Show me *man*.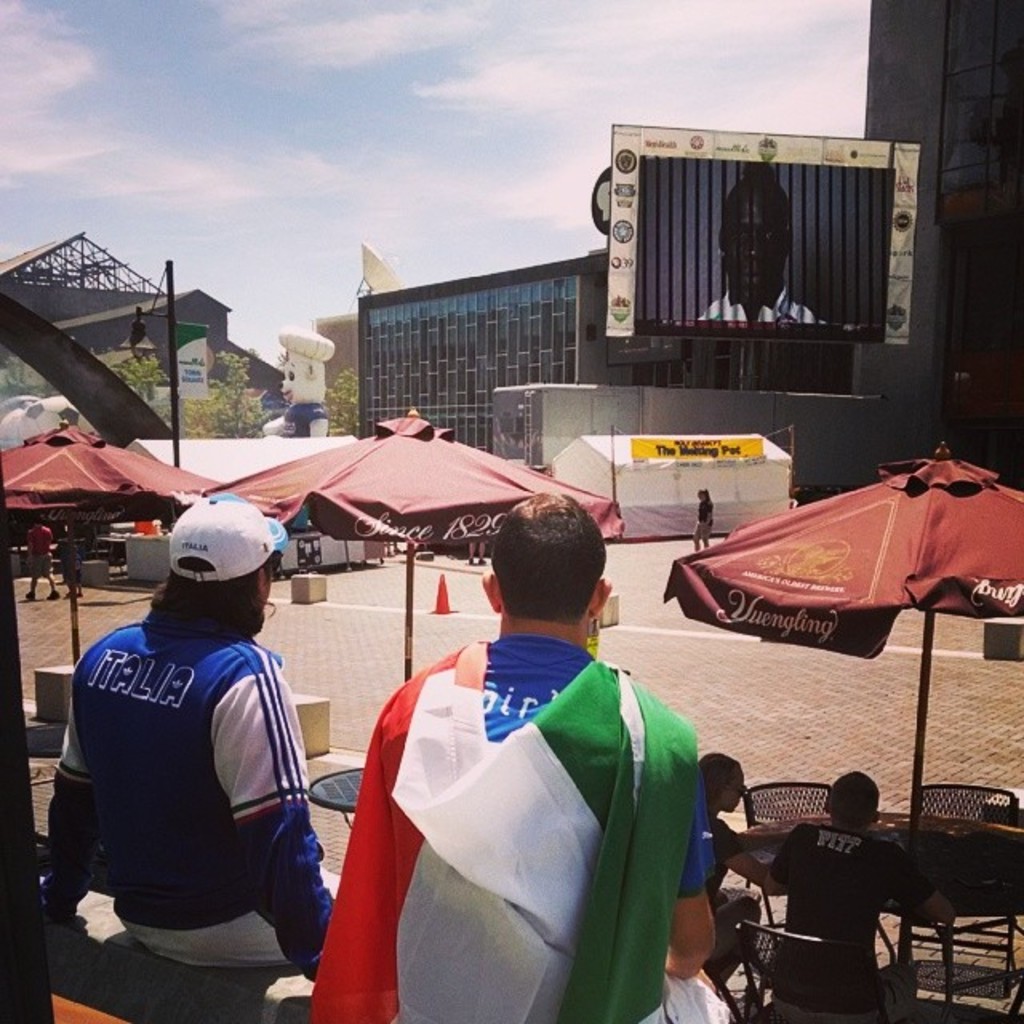
*man* is here: 48,498,346,1010.
